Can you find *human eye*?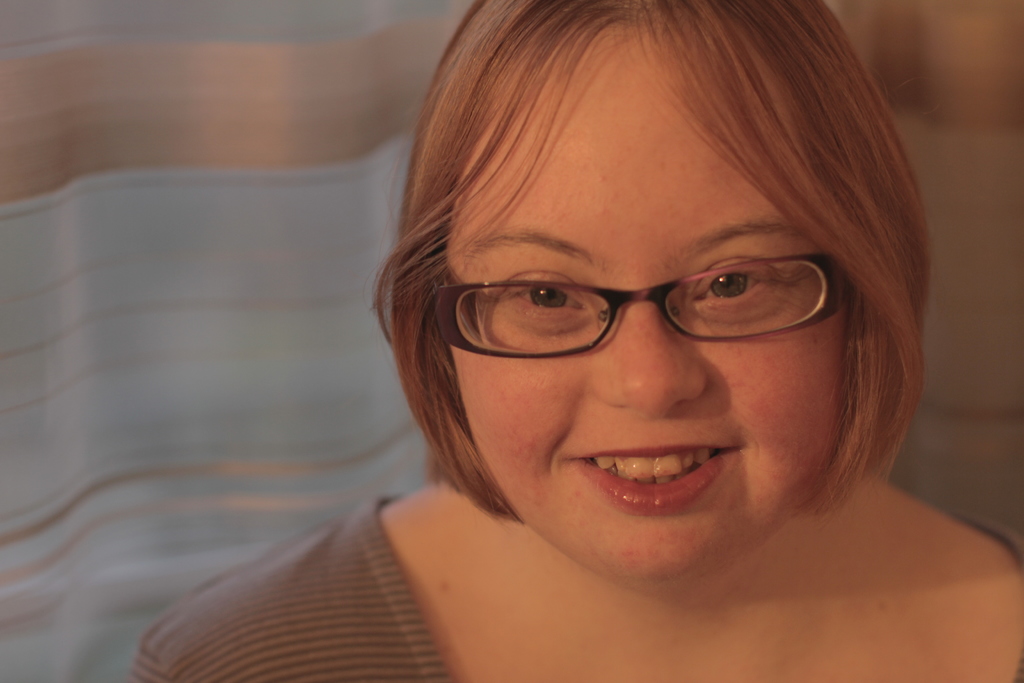
Yes, bounding box: {"left": 486, "top": 265, "right": 595, "bottom": 333}.
